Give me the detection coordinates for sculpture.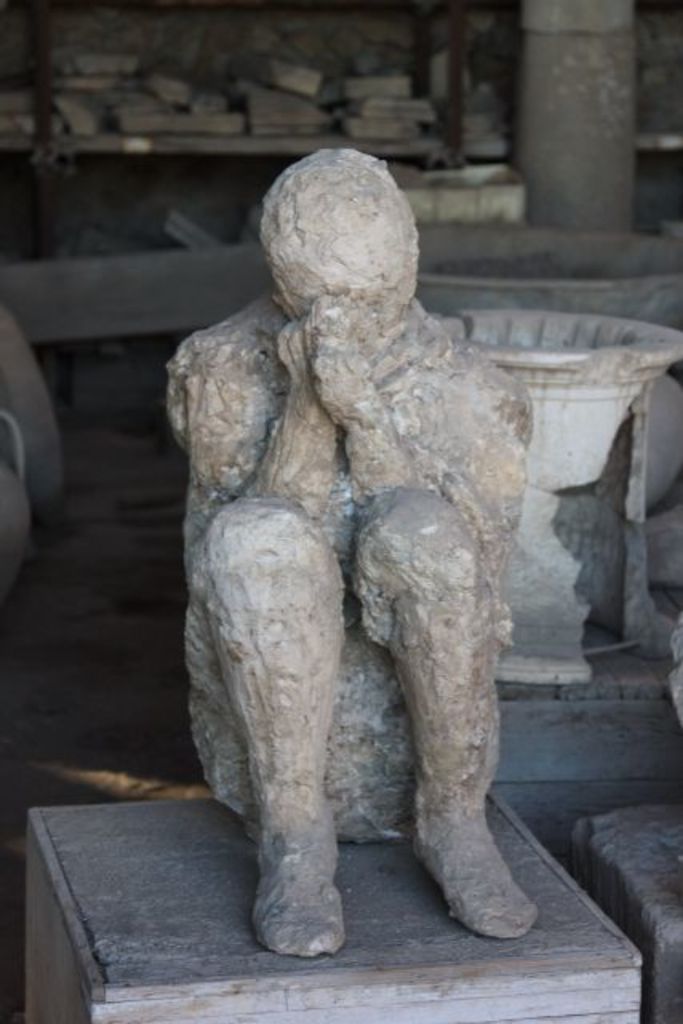
(182, 134, 541, 946).
